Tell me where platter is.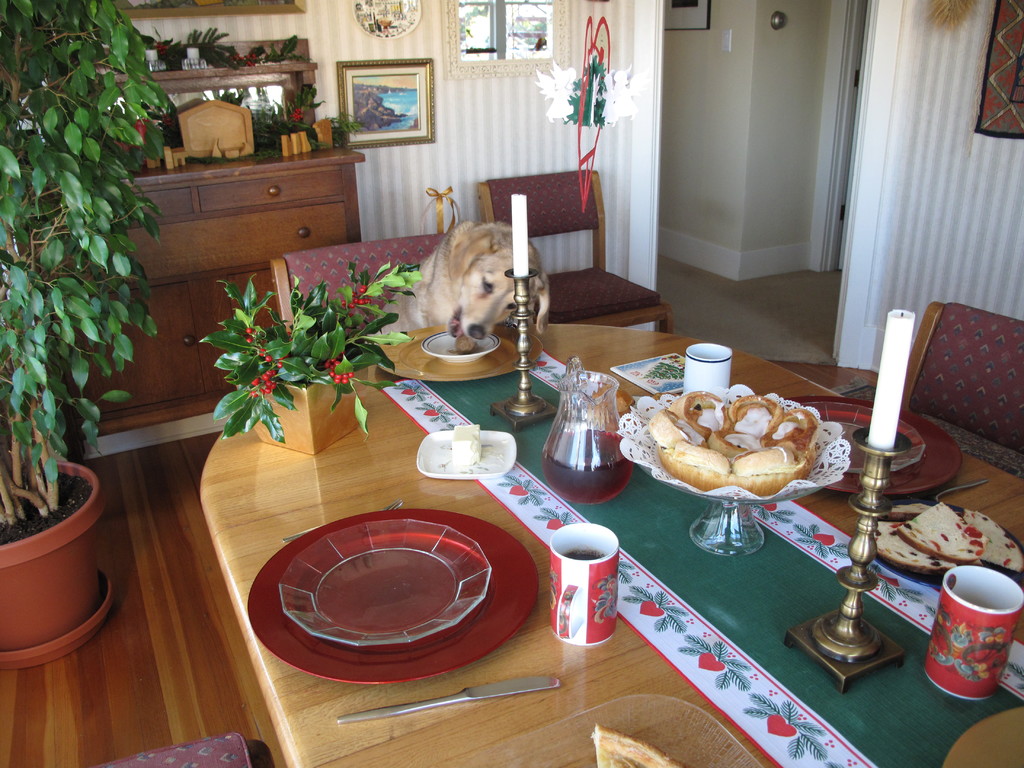
platter is at <bbox>785, 397, 963, 500</bbox>.
